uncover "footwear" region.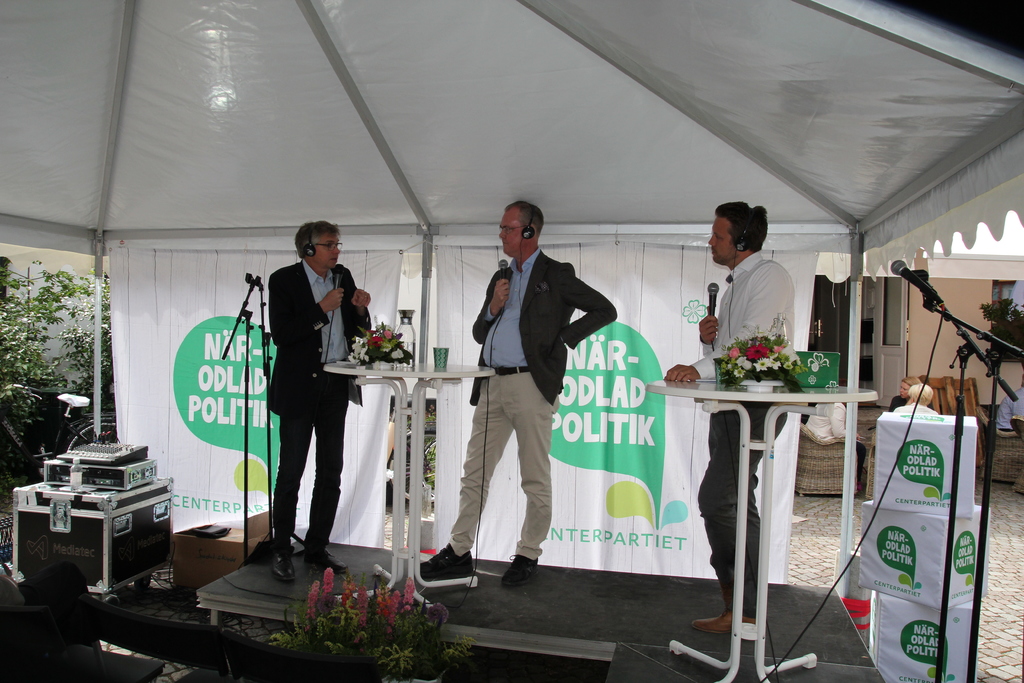
Uncovered: <bbox>502, 555, 541, 583</bbox>.
